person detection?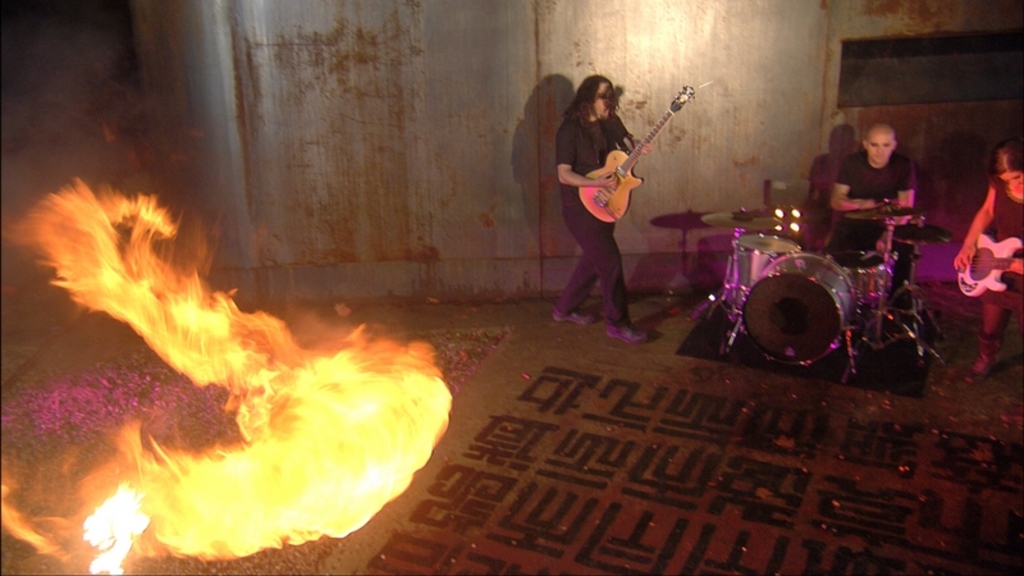
box=[832, 124, 933, 256]
